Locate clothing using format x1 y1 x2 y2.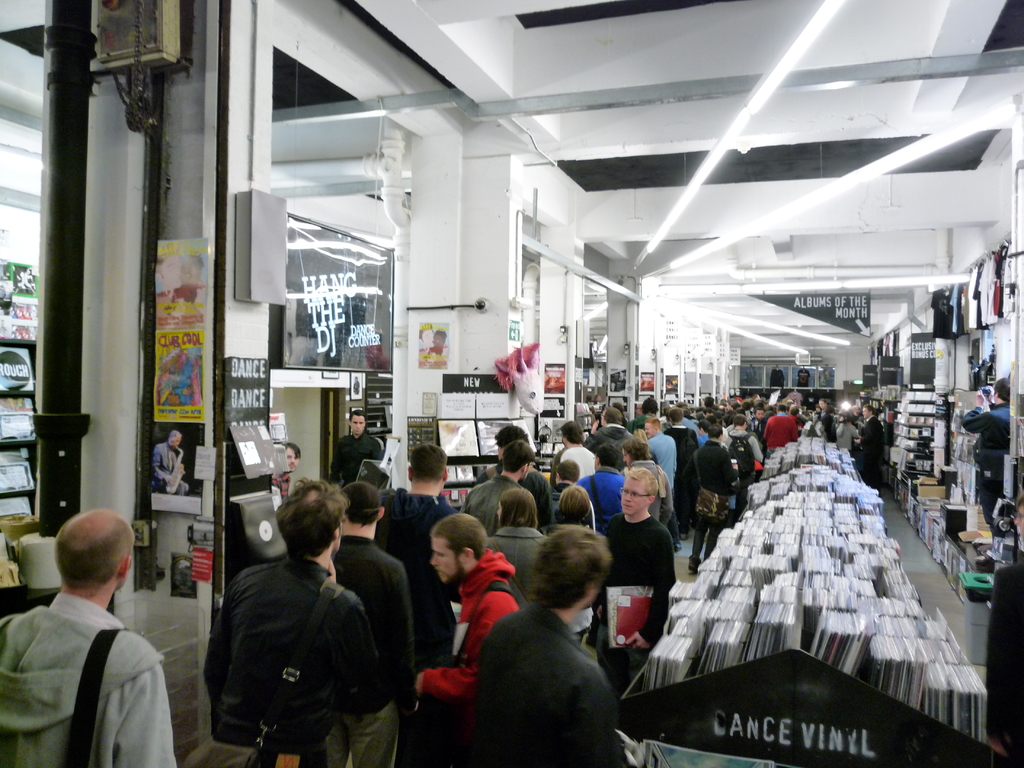
461 471 518 537.
